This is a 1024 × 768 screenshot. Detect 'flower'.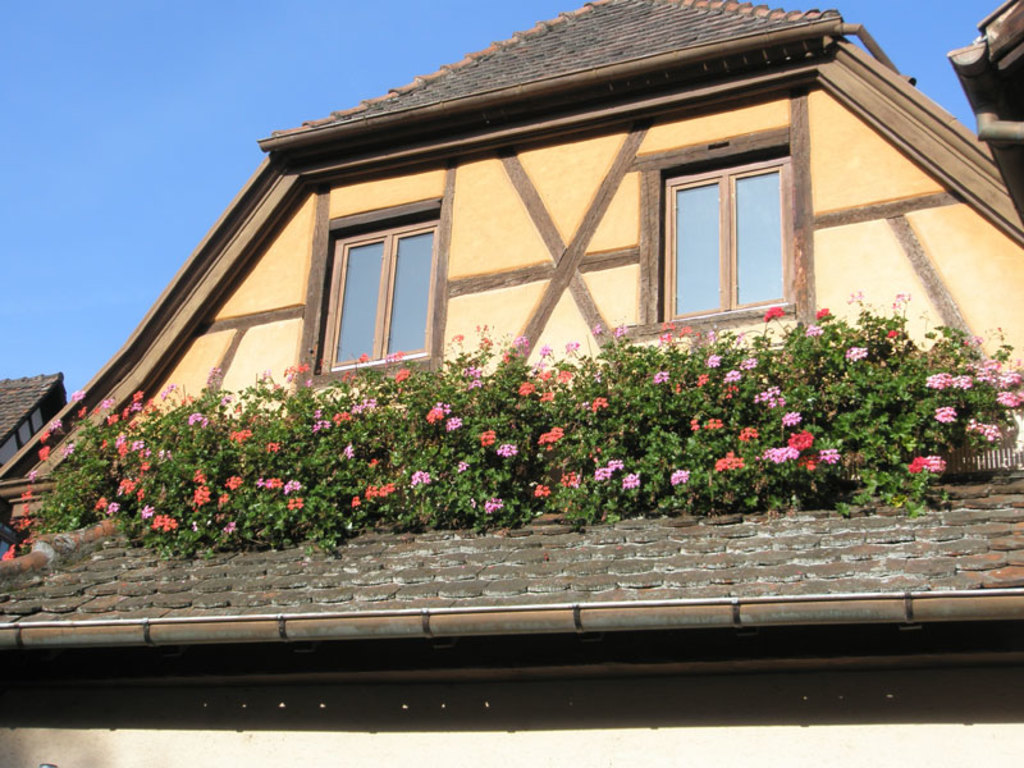
<region>445, 412, 462, 430</region>.
